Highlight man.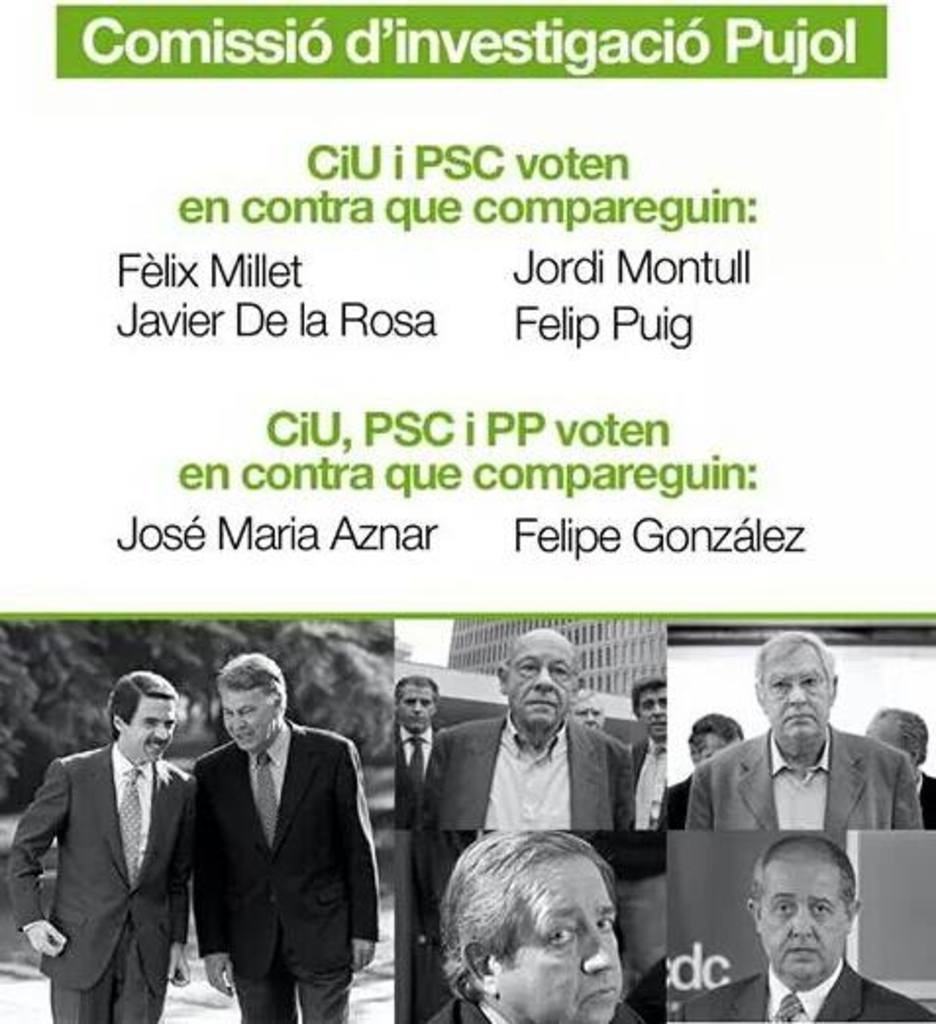
Highlighted region: left=412, top=622, right=632, bottom=847.
